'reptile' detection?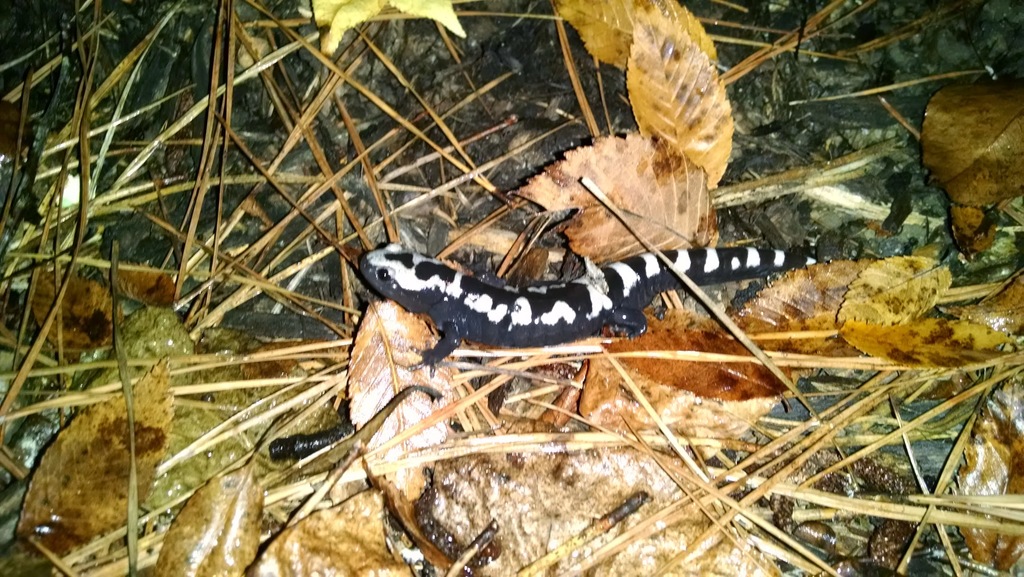
(358,237,819,379)
